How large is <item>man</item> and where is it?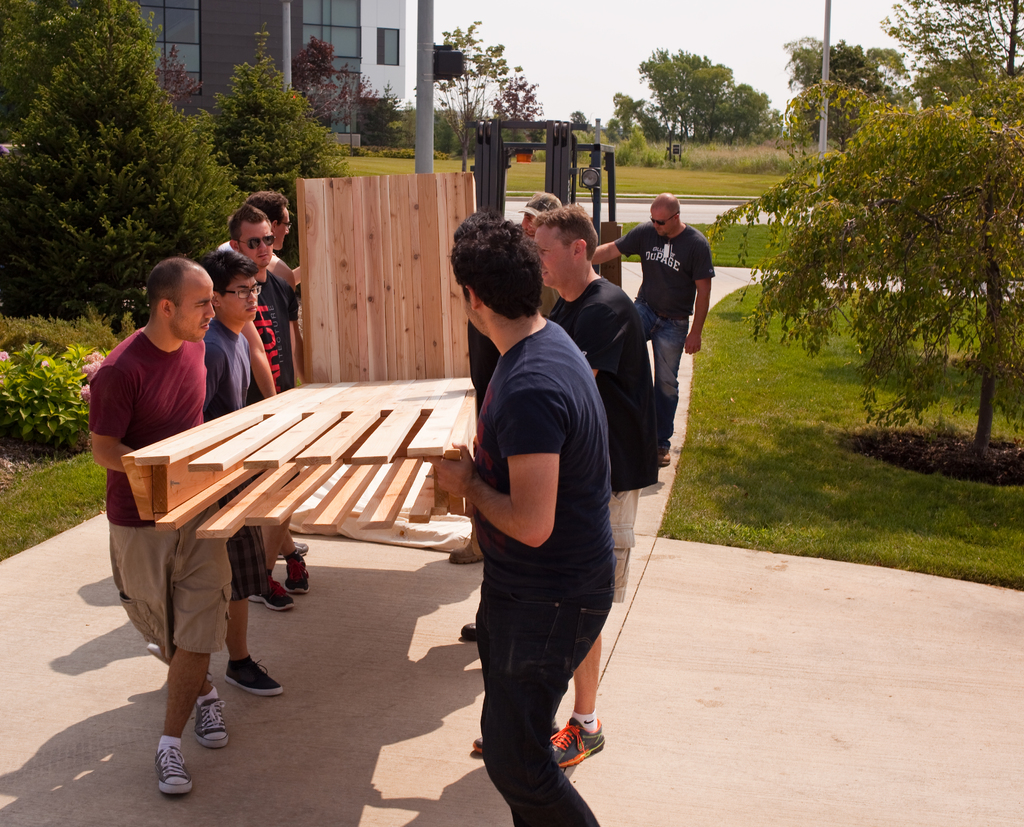
Bounding box: [588, 193, 713, 470].
